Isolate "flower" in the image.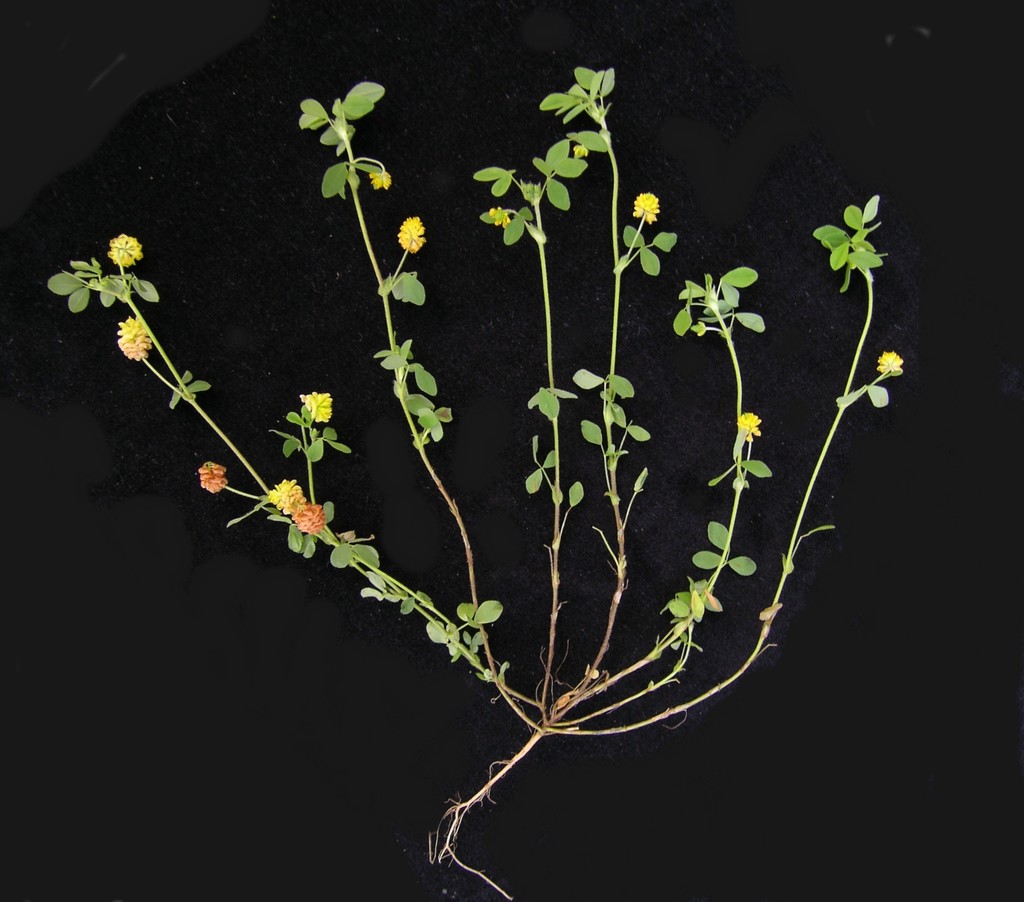
Isolated region: 292:501:332:533.
